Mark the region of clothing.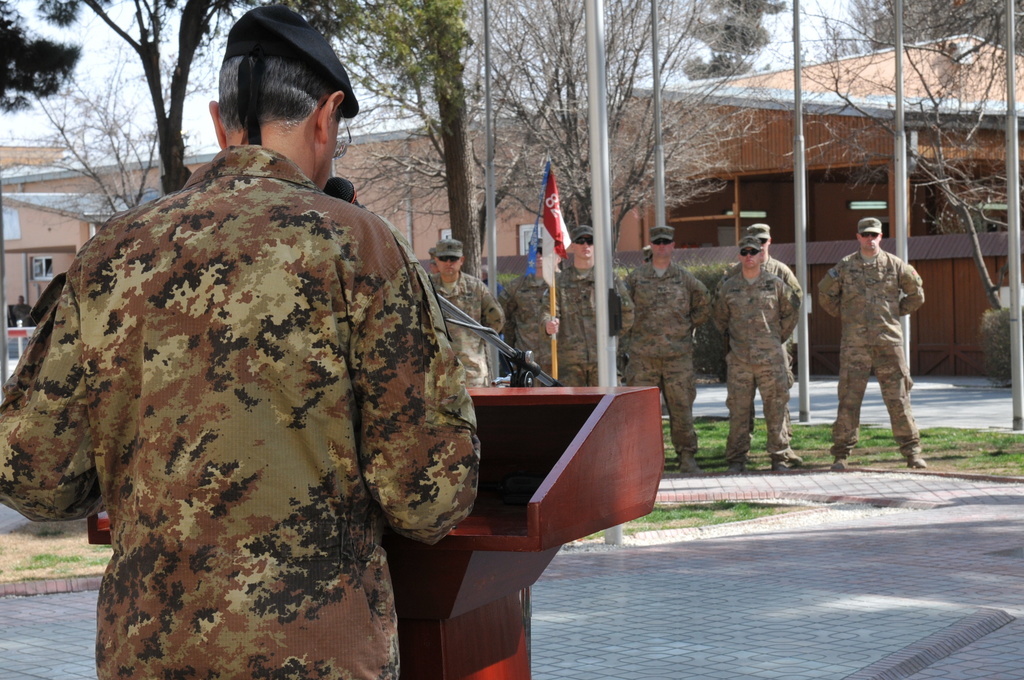
Region: (815, 248, 924, 458).
